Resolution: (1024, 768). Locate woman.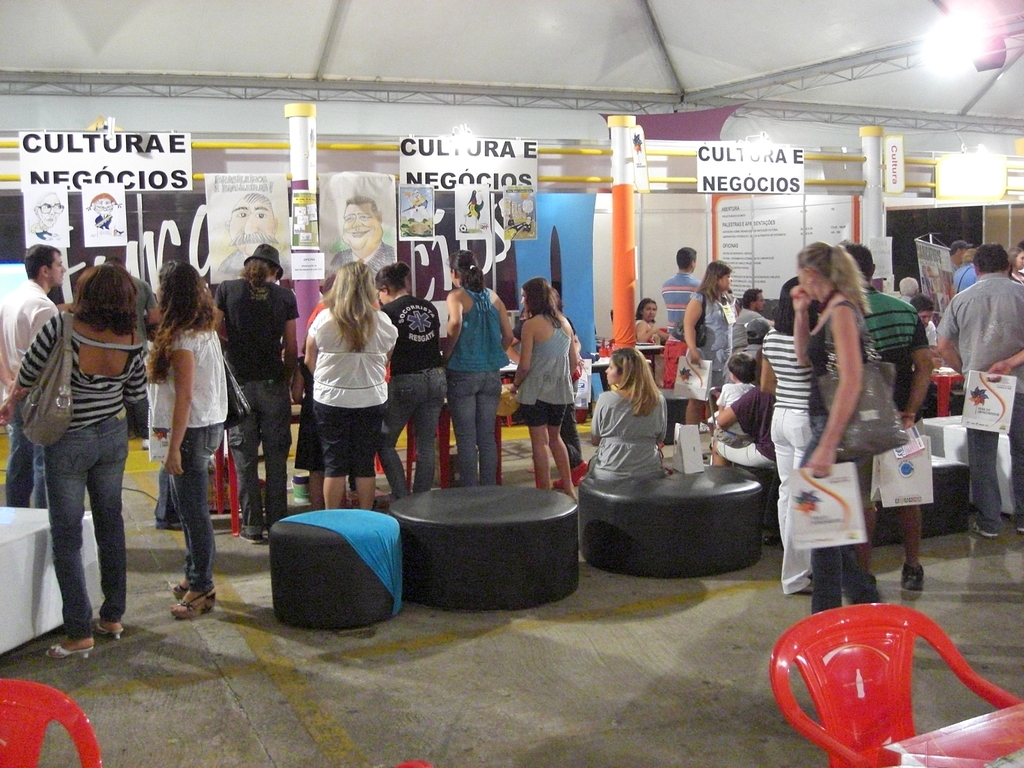
{"left": 140, "top": 260, "right": 231, "bottom": 623}.
